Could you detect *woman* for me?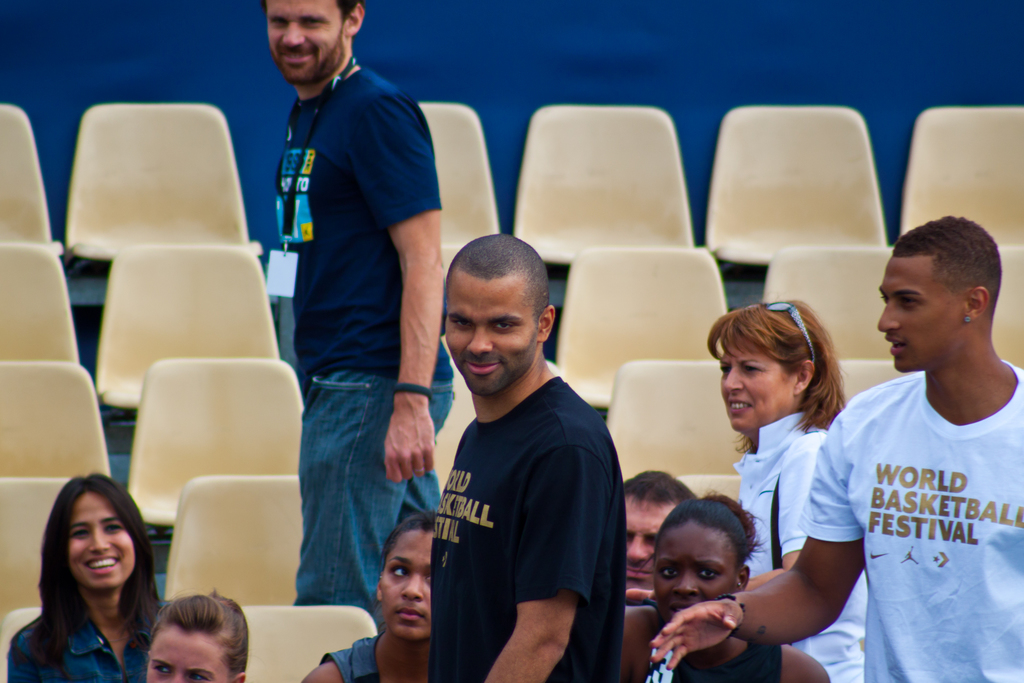
Detection result: locate(147, 588, 246, 682).
